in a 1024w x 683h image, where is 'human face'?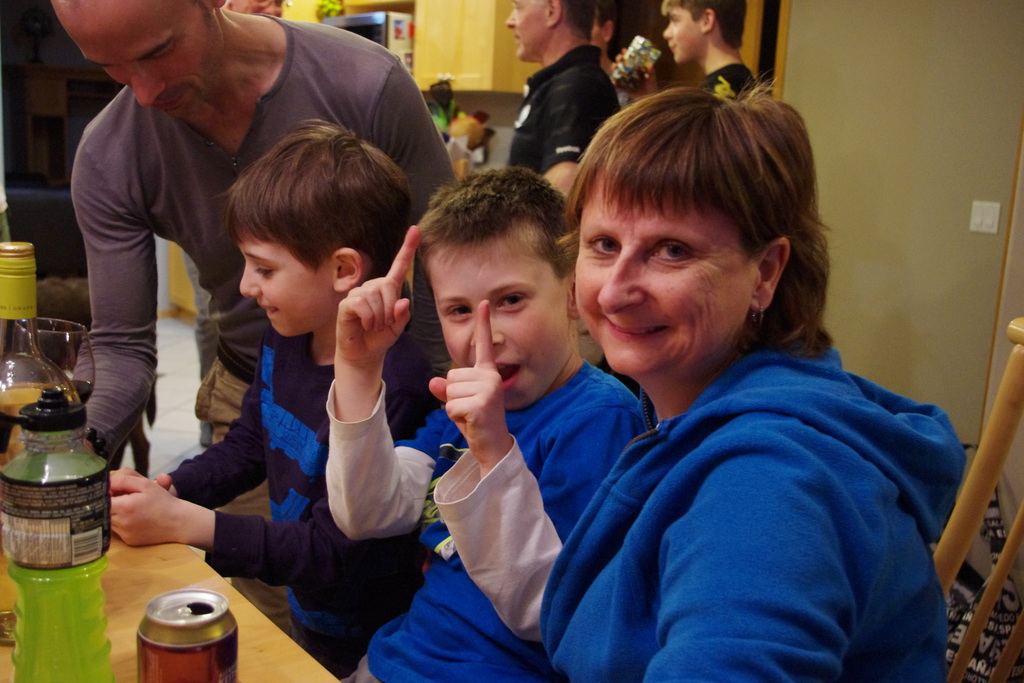
detection(502, 0, 548, 65).
